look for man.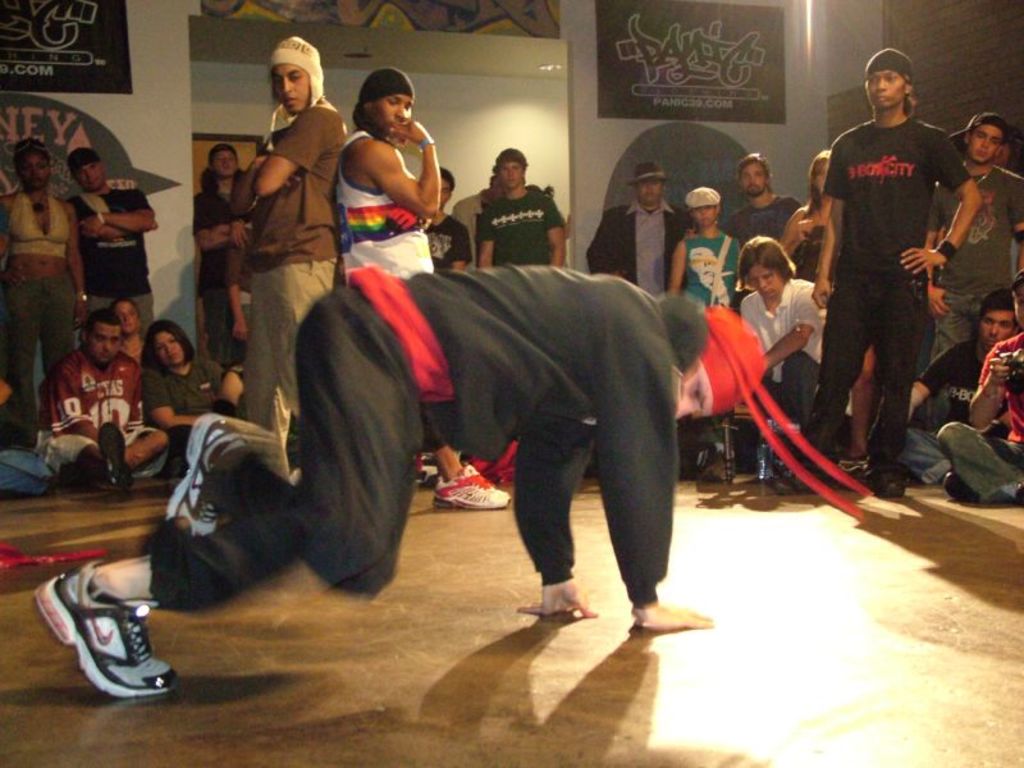
Found: bbox(904, 282, 1020, 490).
